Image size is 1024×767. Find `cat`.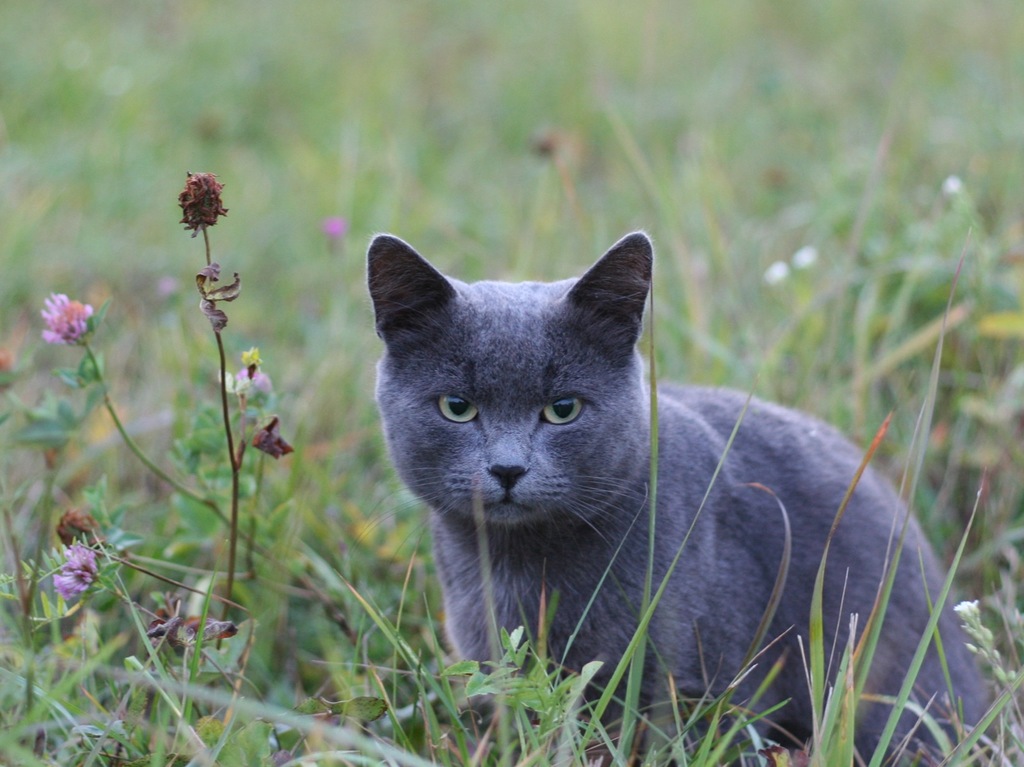
(x1=370, y1=230, x2=994, y2=752).
